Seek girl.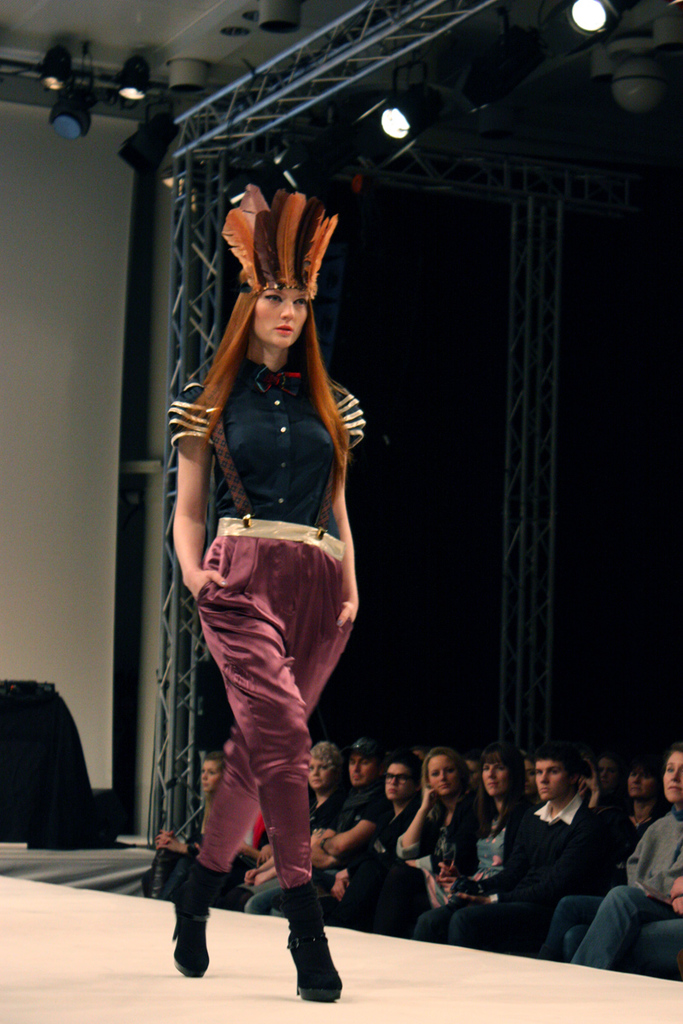
x1=171, y1=269, x2=360, y2=1002.
